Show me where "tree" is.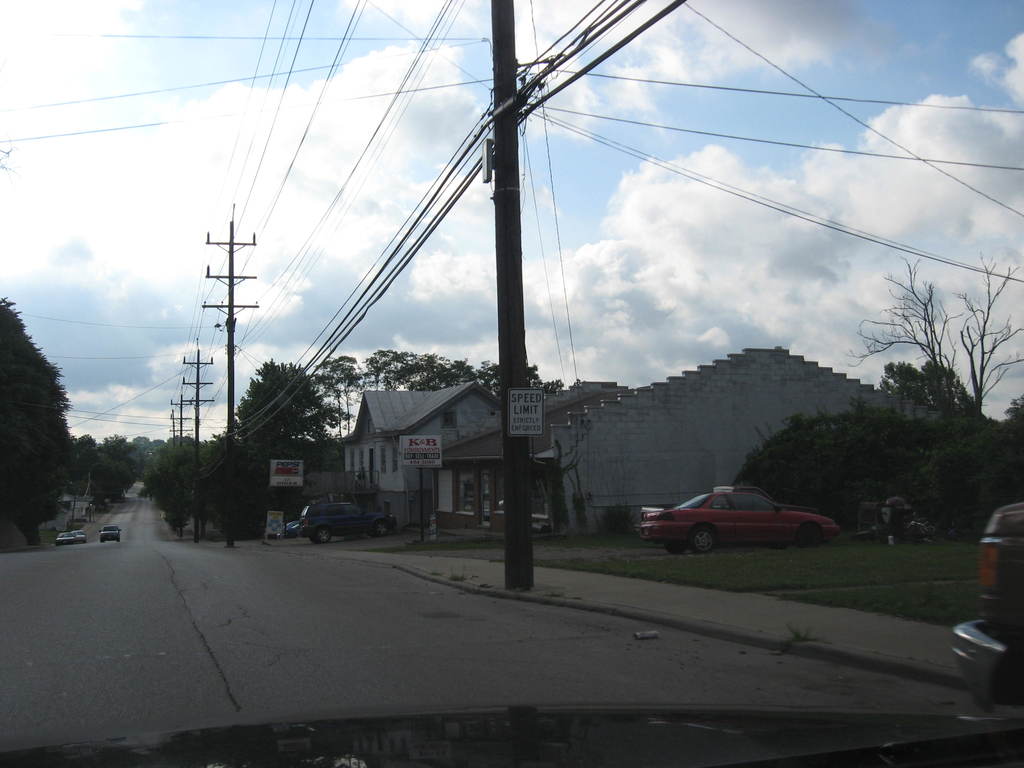
"tree" is at (left=744, top=406, right=900, bottom=516).
